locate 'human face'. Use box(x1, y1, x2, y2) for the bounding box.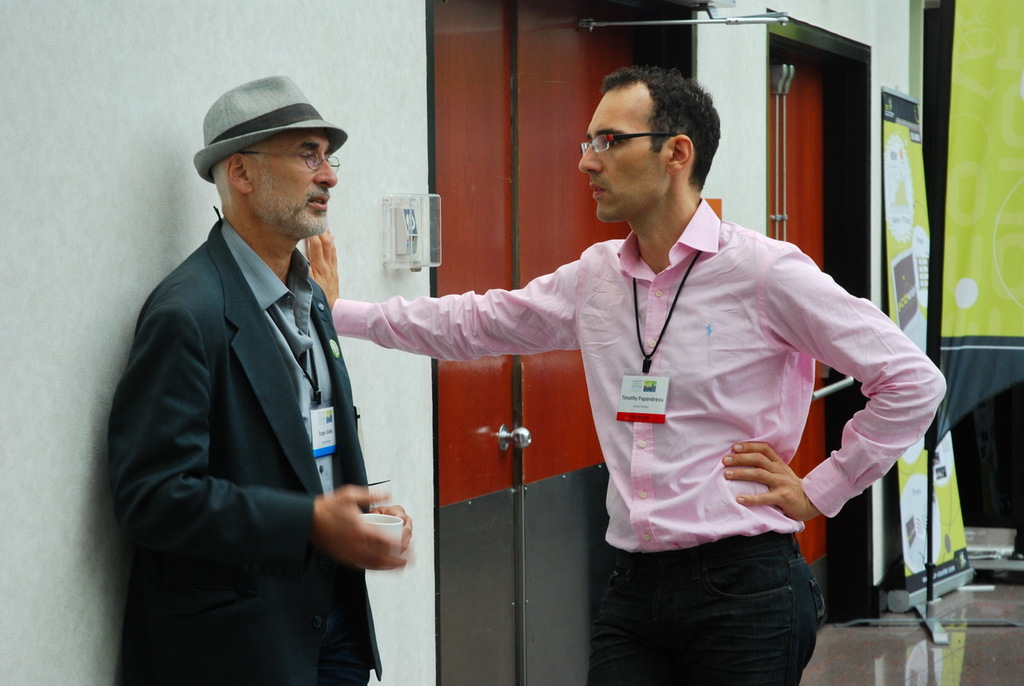
box(243, 129, 330, 235).
